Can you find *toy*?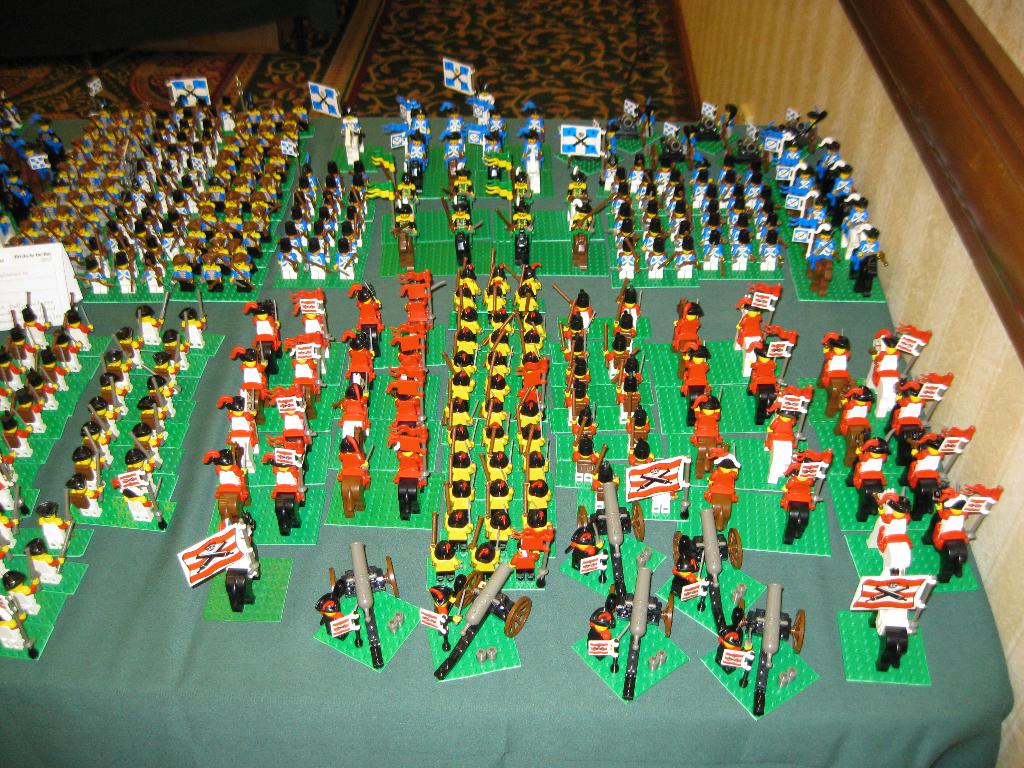
Yes, bounding box: region(659, 125, 697, 166).
